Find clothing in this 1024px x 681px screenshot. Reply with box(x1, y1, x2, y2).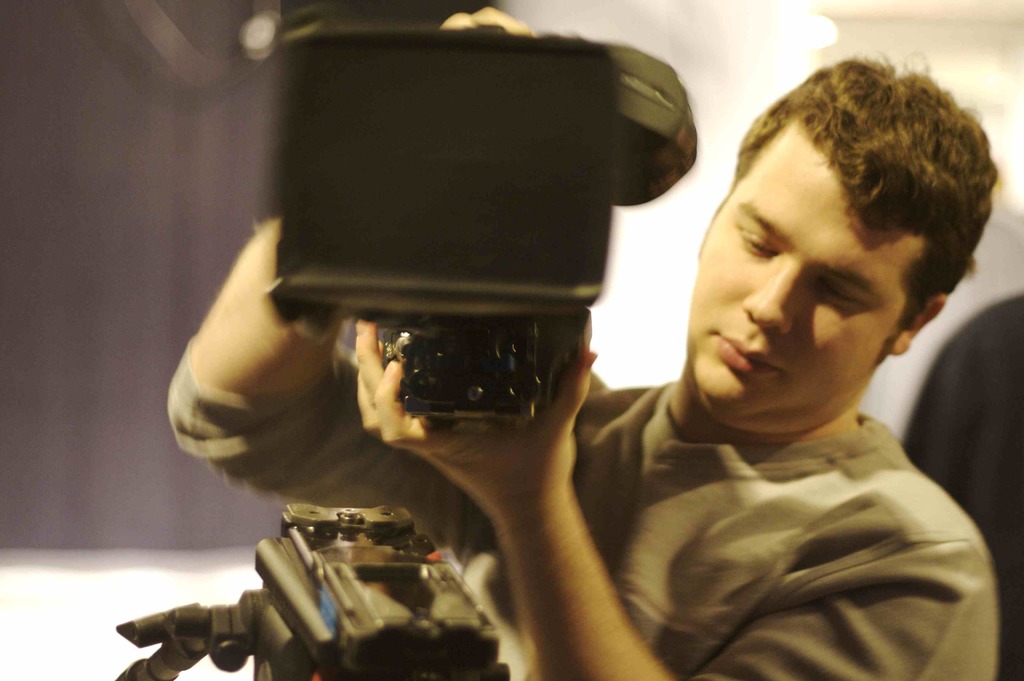
box(164, 341, 1000, 680).
